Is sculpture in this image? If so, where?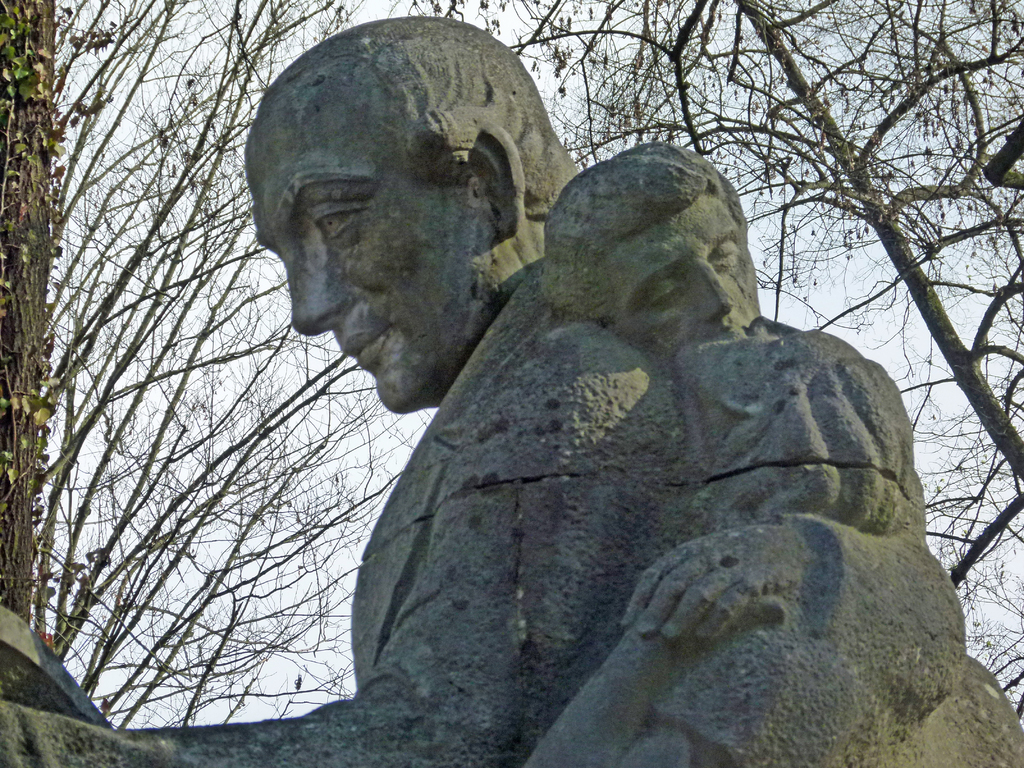
Yes, at x1=493, y1=141, x2=1023, y2=767.
